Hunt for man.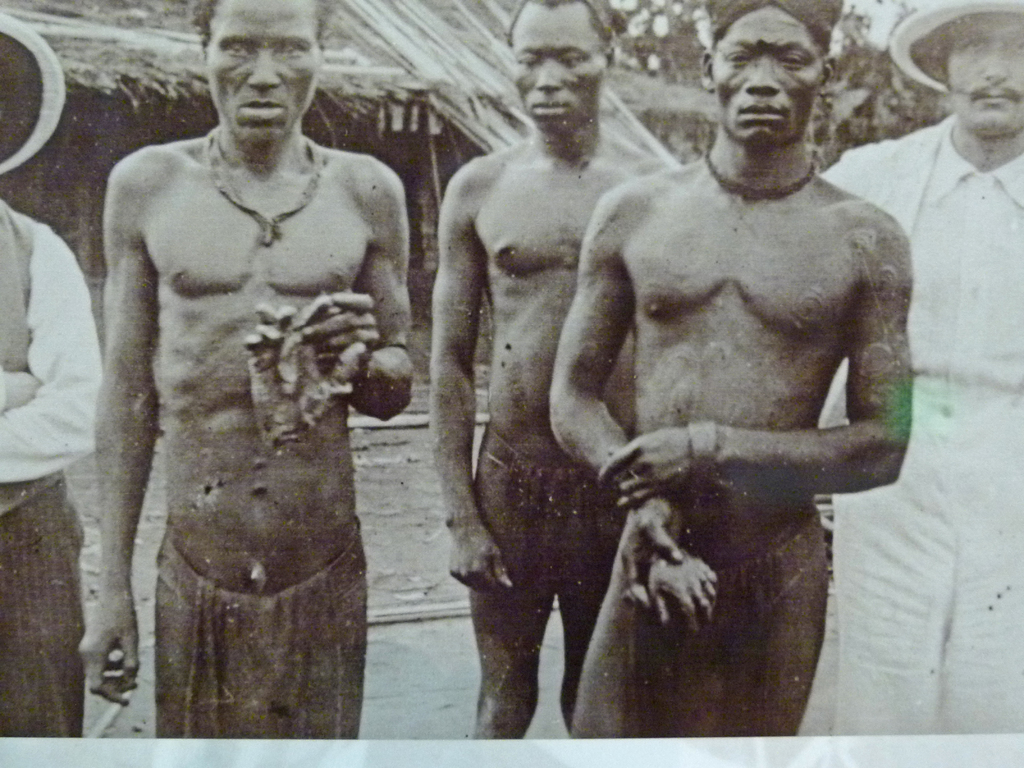
Hunted down at <region>428, 0, 674, 751</region>.
